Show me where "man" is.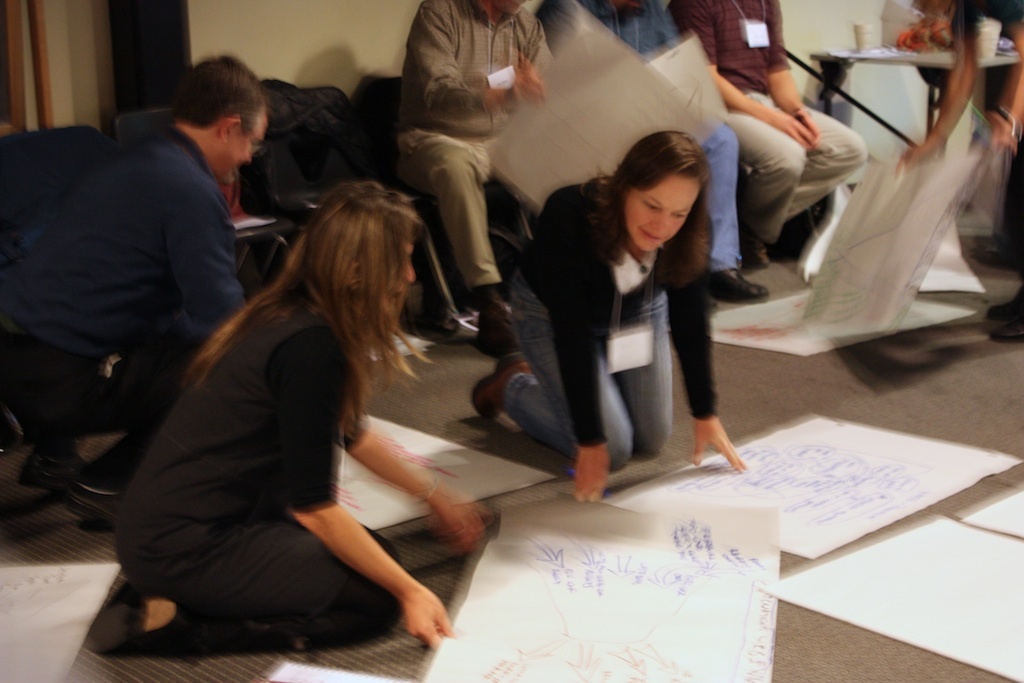
"man" is at rect(41, 63, 297, 451).
